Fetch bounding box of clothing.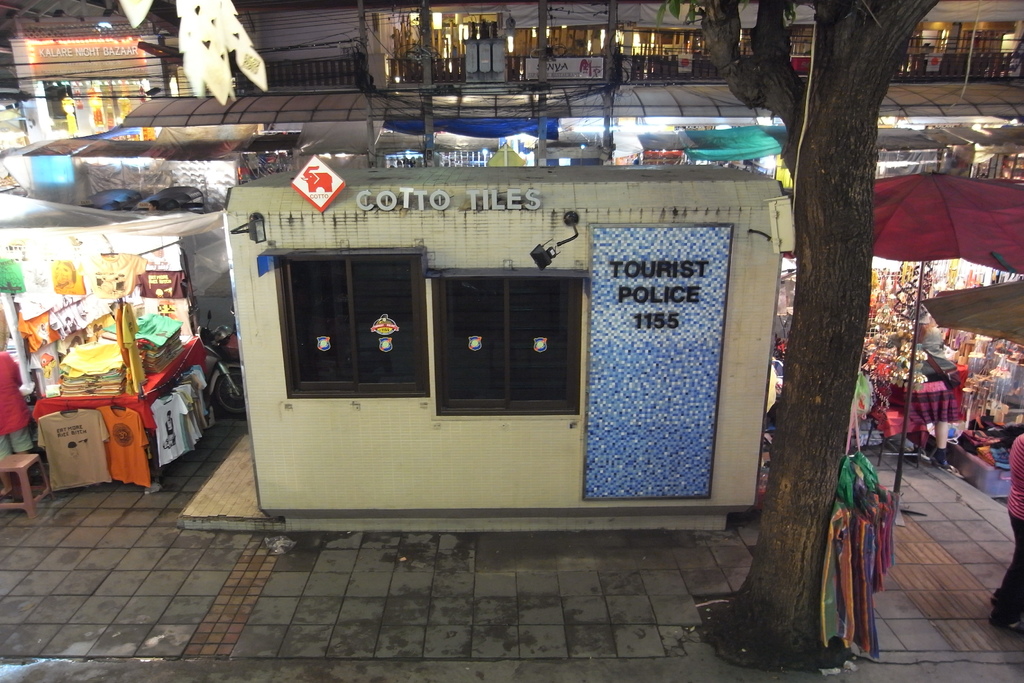
Bbox: [x1=1001, y1=433, x2=1023, y2=520].
